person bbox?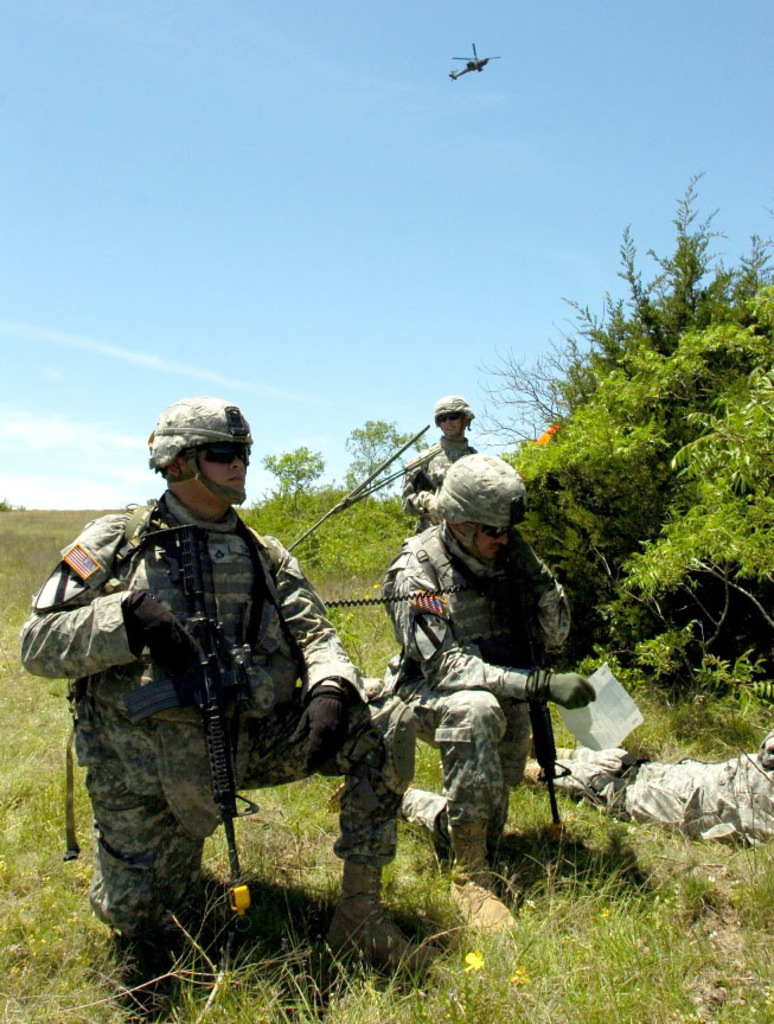
left=385, top=452, right=594, bottom=935
